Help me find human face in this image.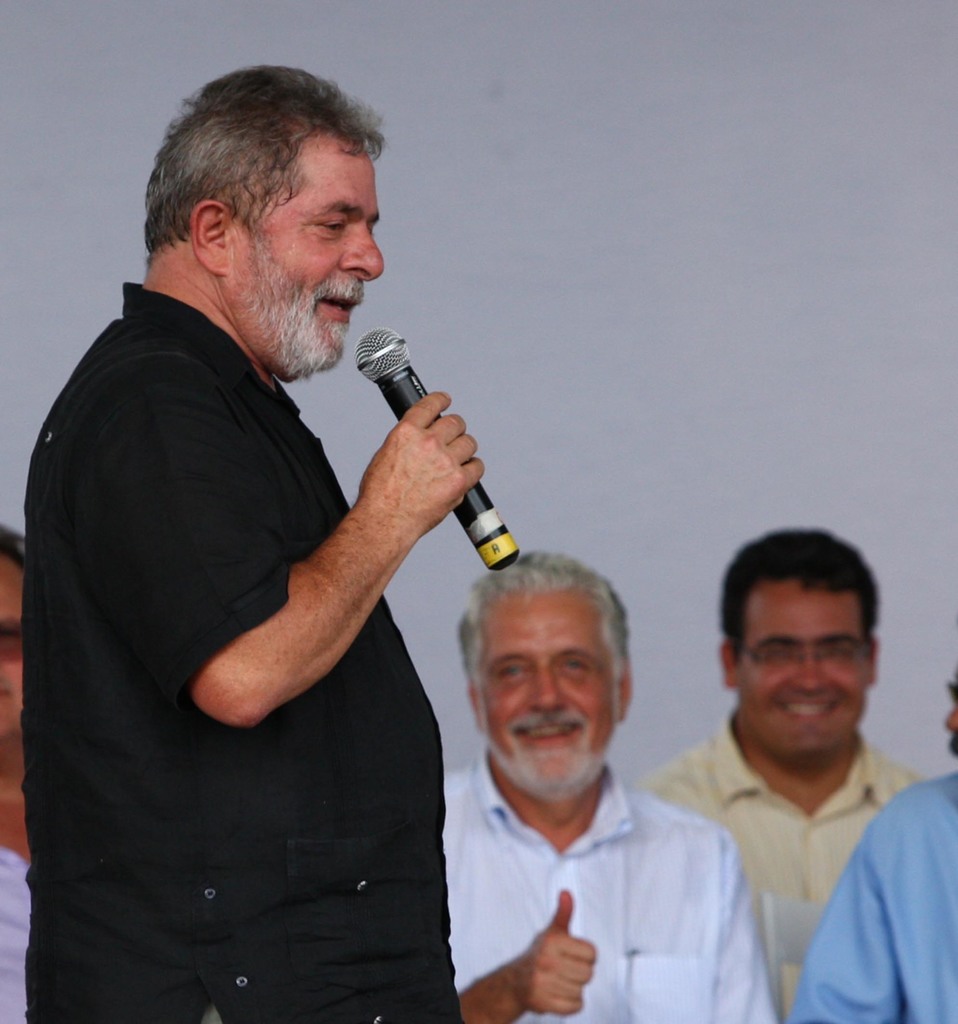
Found it: BBox(477, 589, 612, 808).
